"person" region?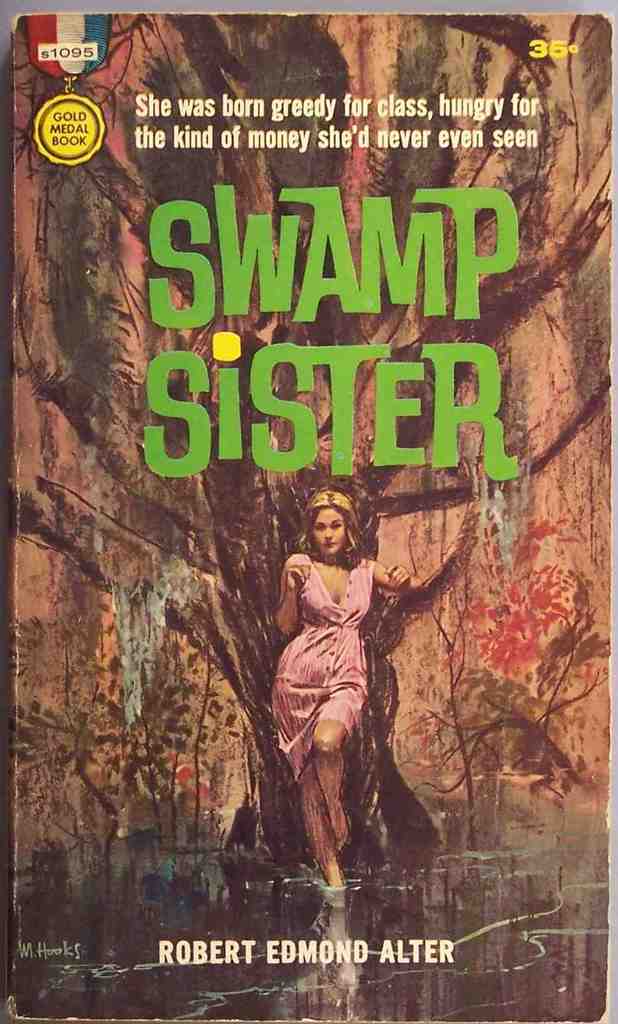
bbox=[266, 490, 415, 892]
